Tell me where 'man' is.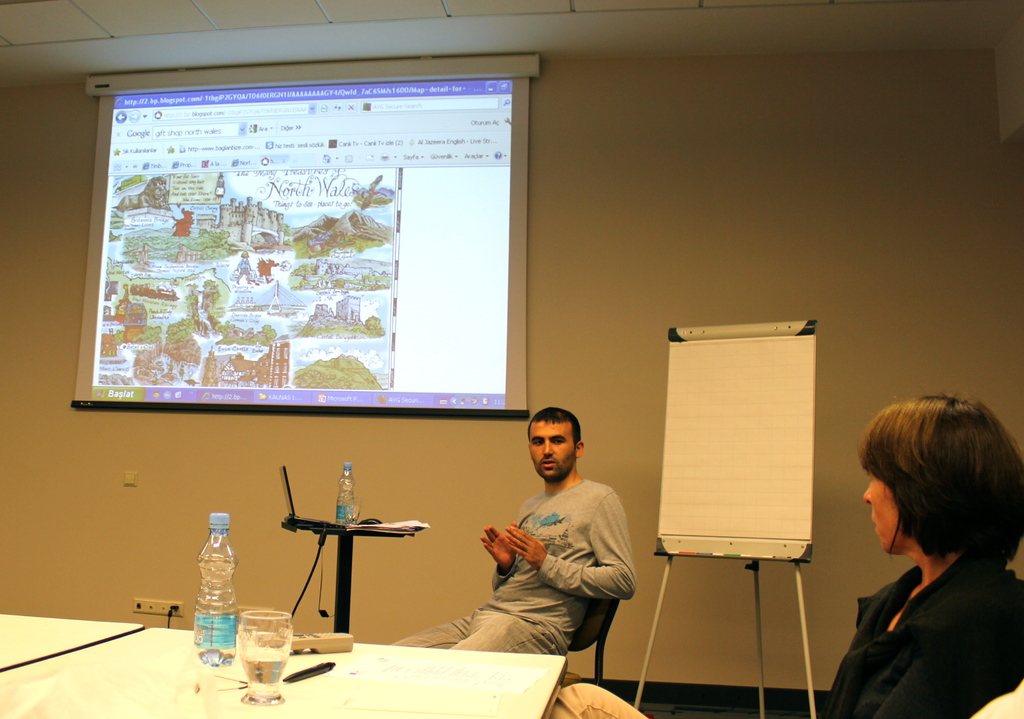
'man' is at [447,406,654,676].
